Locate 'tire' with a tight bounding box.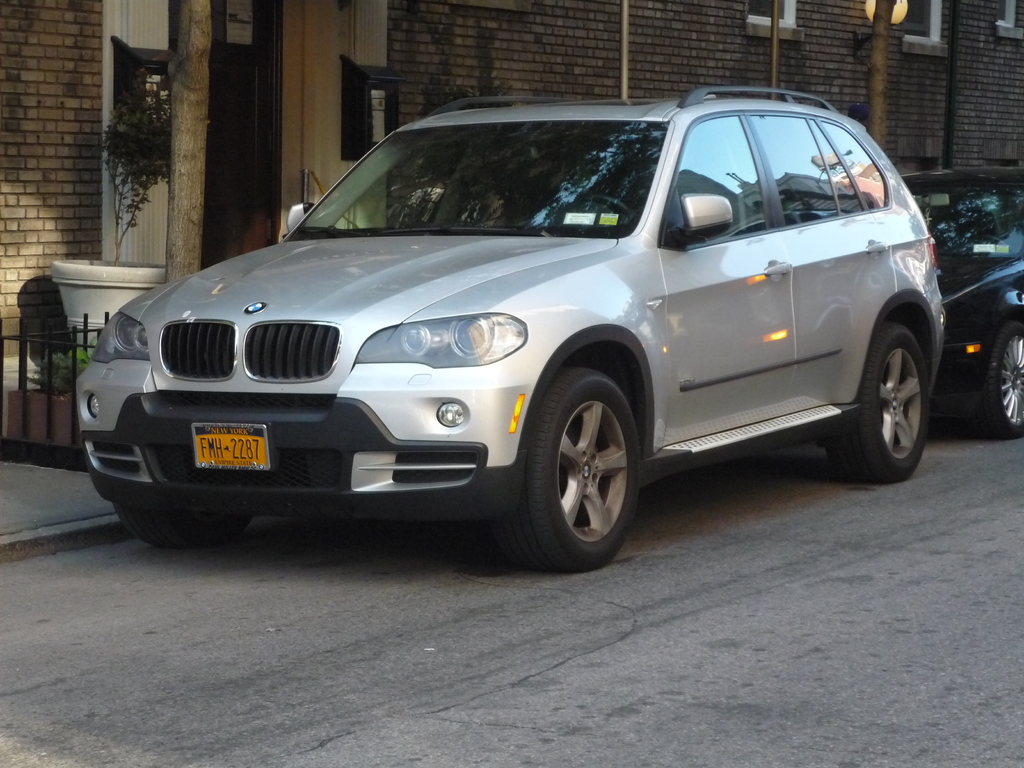
bbox(826, 323, 928, 481).
